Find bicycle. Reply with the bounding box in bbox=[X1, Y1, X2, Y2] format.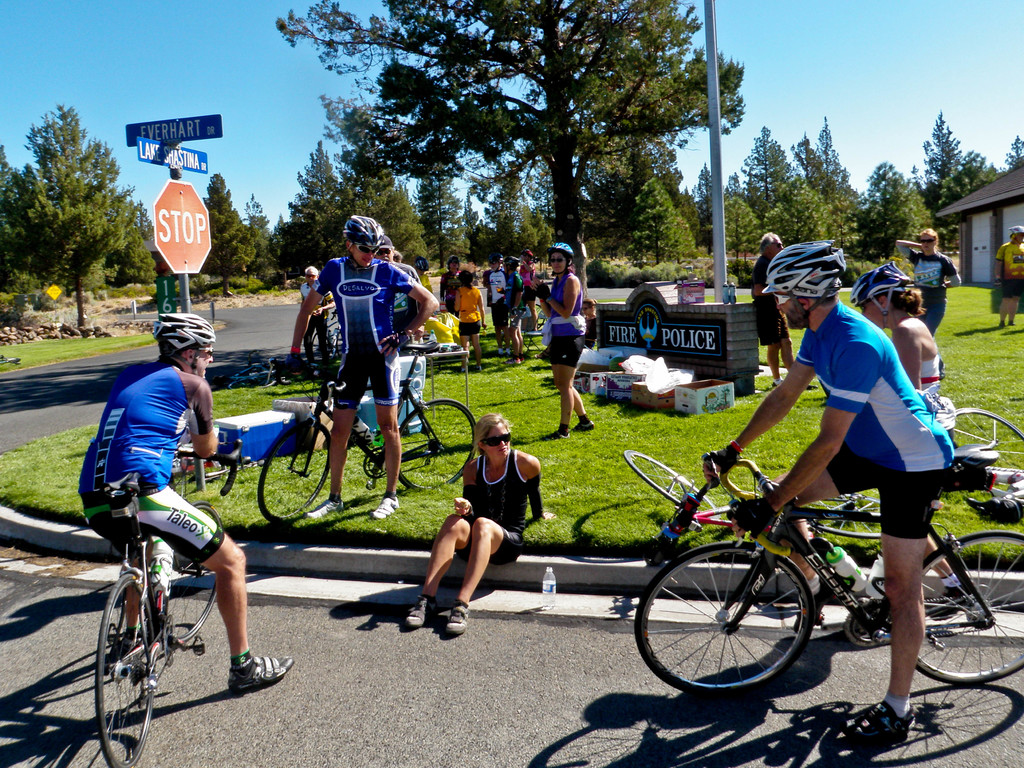
bbox=[92, 447, 250, 767].
